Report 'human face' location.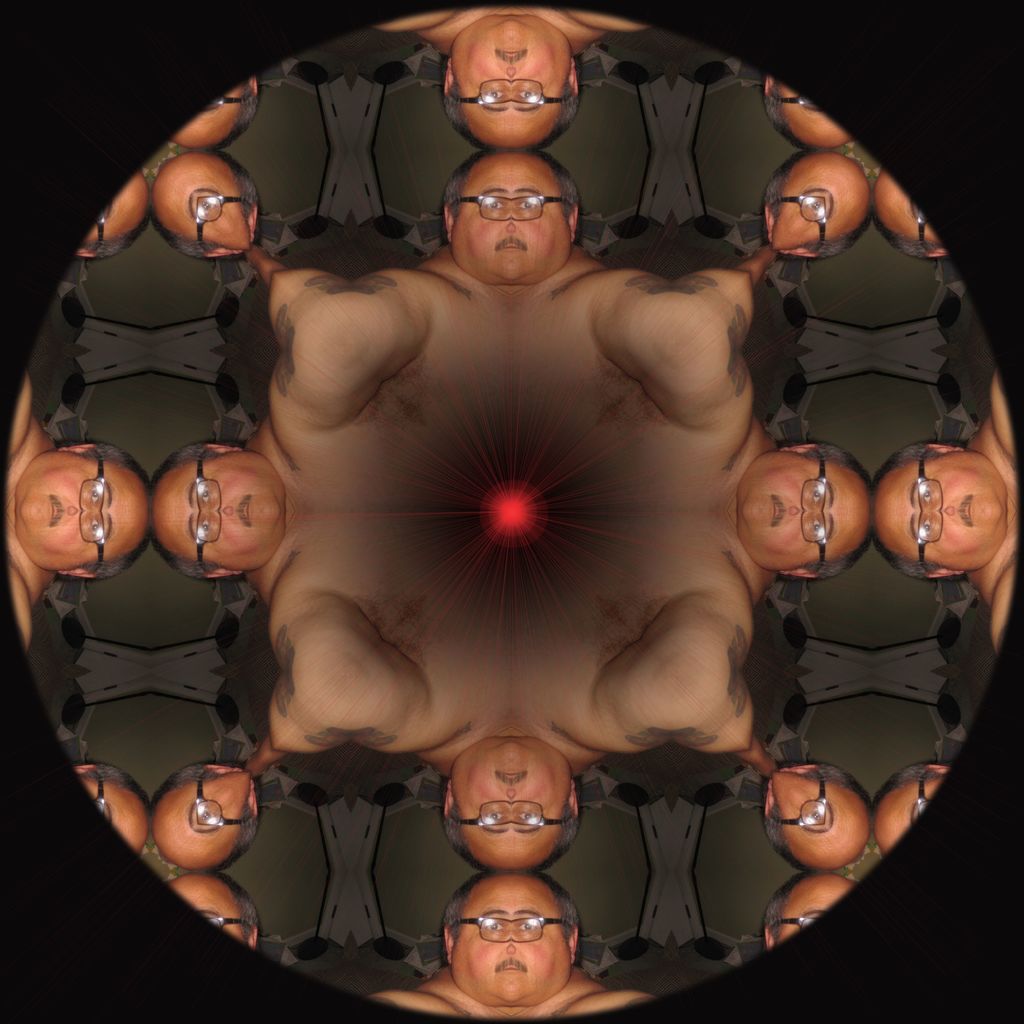
Report: detection(450, 737, 571, 863).
